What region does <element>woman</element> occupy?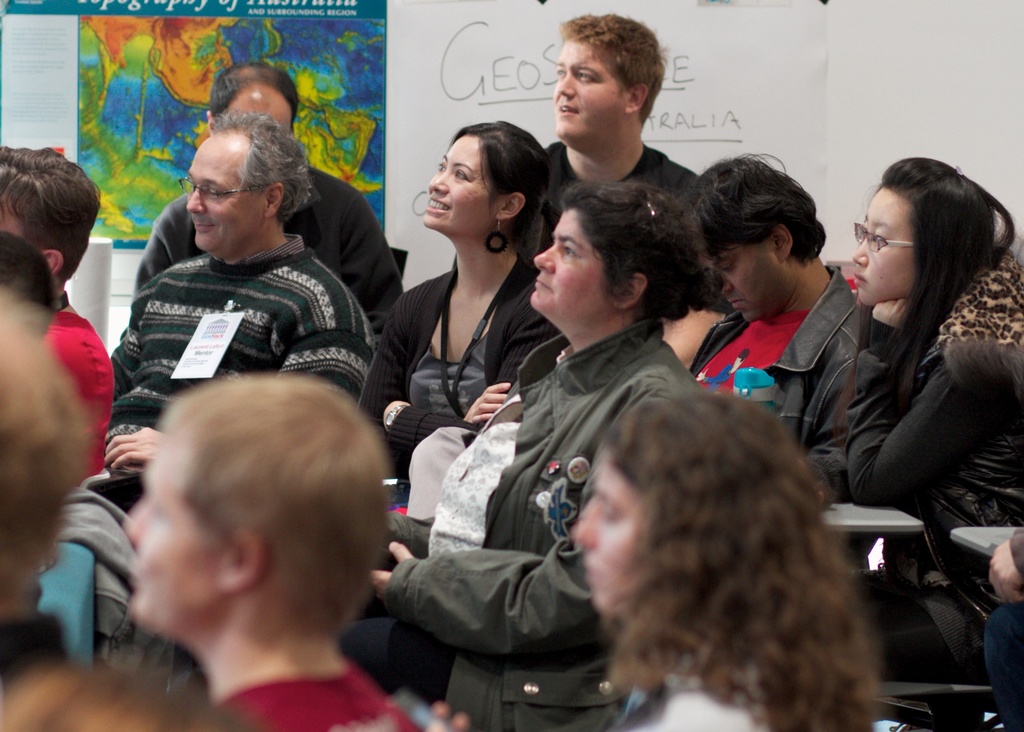
(360,120,563,475).
